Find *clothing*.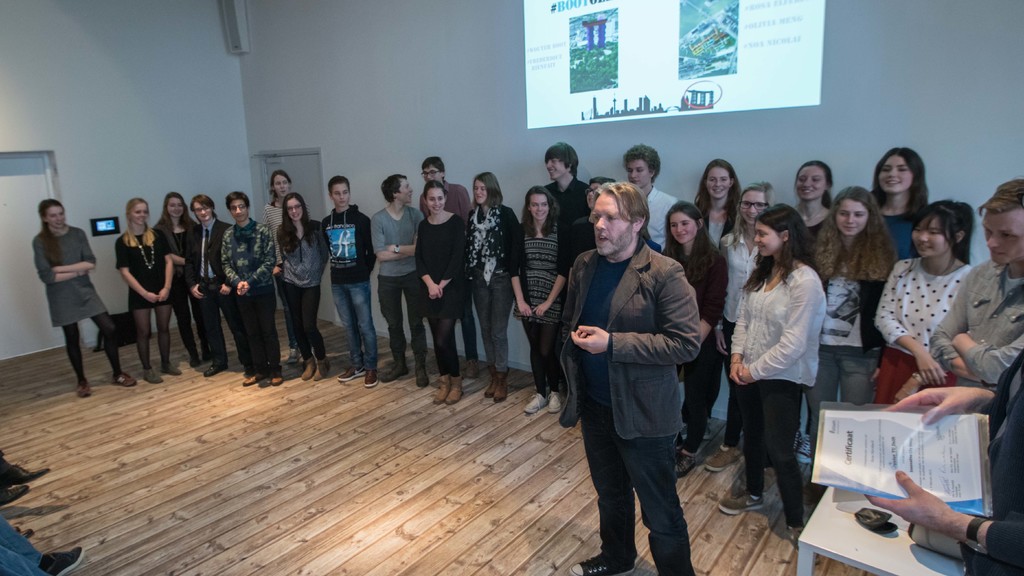
left=964, top=351, right=1023, bottom=575.
